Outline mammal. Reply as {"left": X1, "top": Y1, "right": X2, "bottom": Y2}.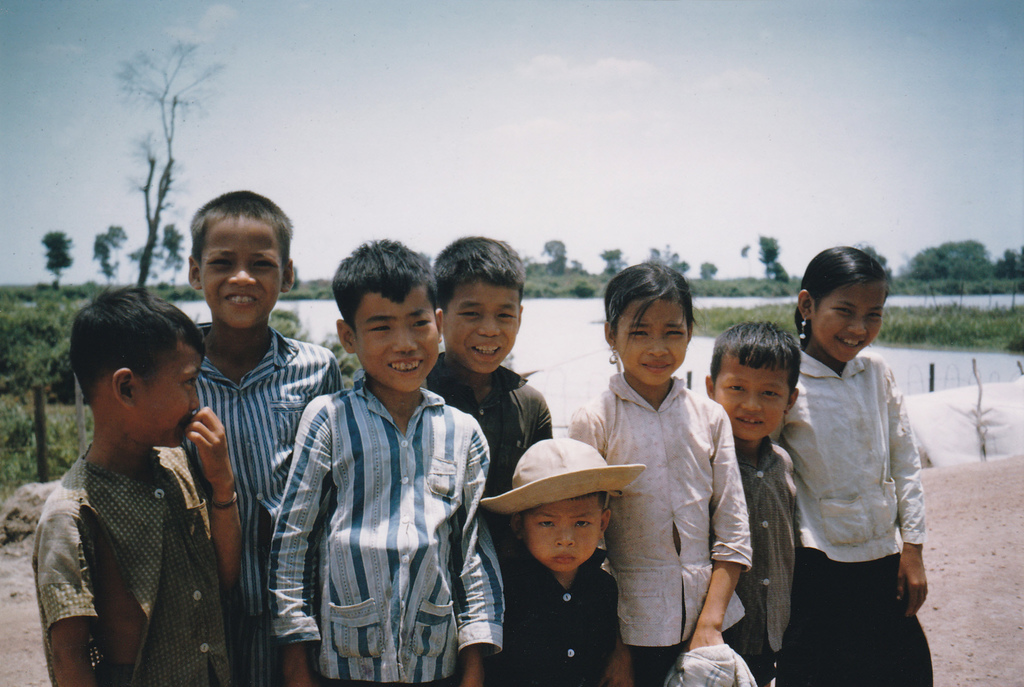
{"left": 425, "top": 232, "right": 554, "bottom": 686}.
